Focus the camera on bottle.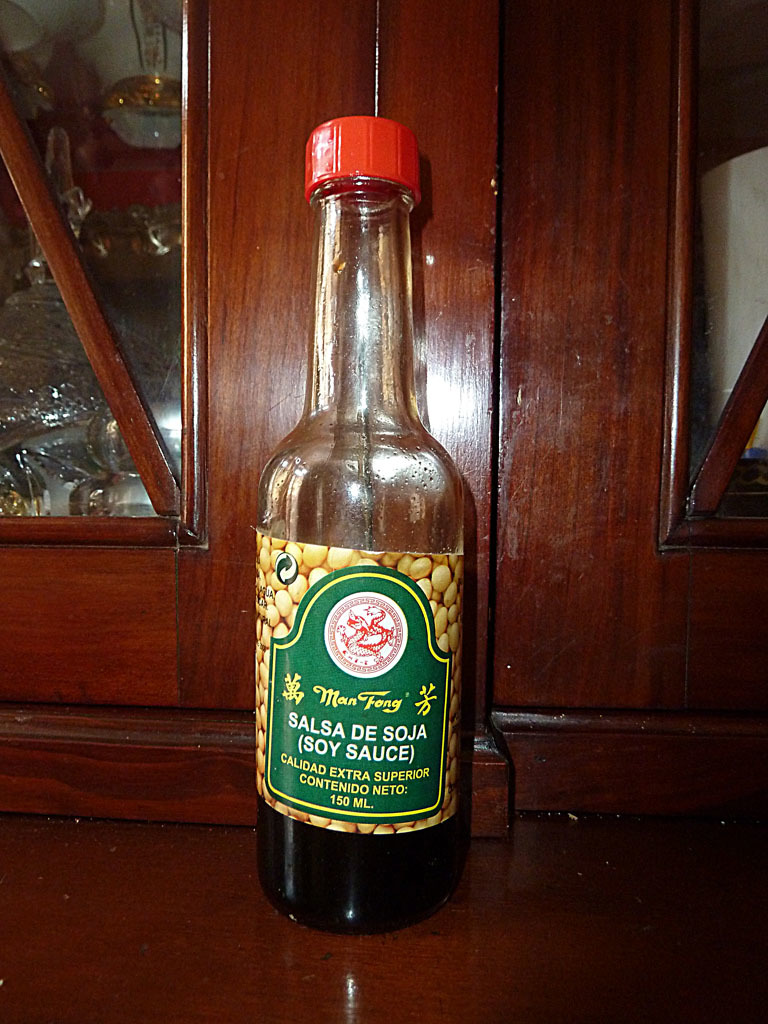
Focus region: <bbox>252, 152, 480, 933</bbox>.
